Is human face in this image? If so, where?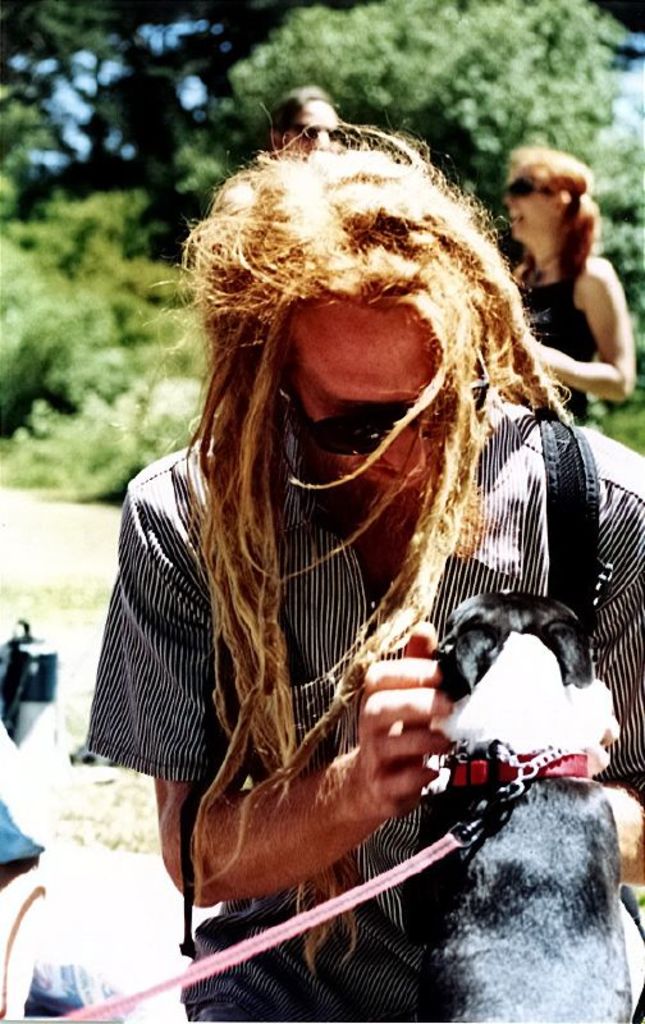
Yes, at l=276, t=95, r=344, b=155.
